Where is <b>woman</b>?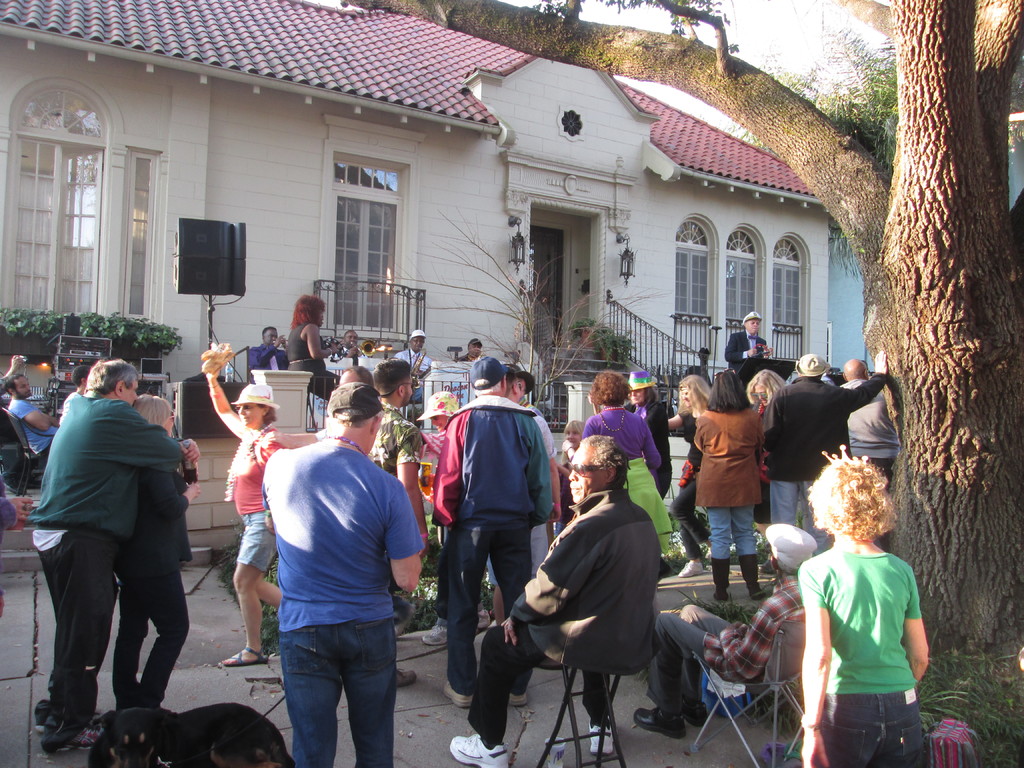
{"x1": 113, "y1": 393, "x2": 187, "y2": 714}.
